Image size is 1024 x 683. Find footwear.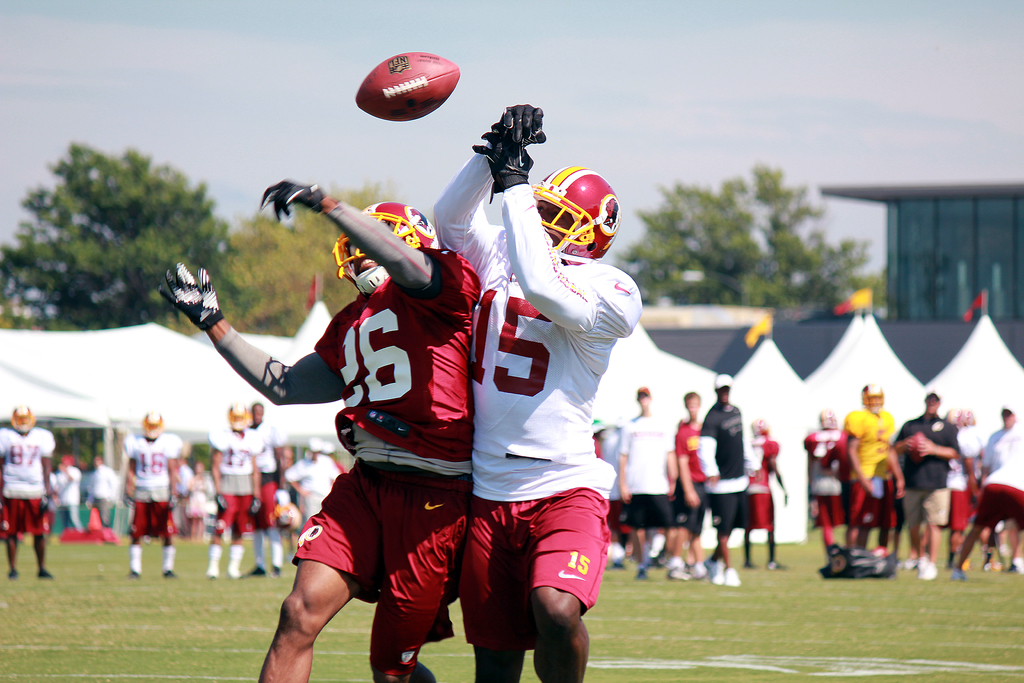
[951,570,965,581].
